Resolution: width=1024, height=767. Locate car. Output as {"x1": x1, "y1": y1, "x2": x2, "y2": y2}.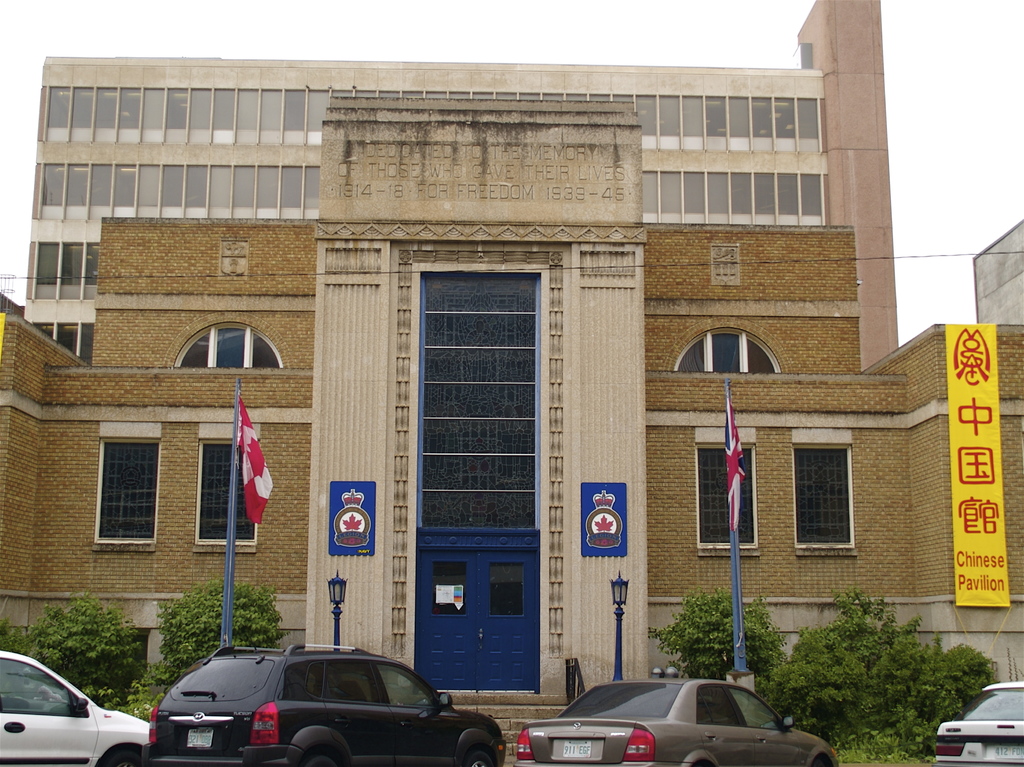
{"x1": 931, "y1": 684, "x2": 1023, "y2": 766}.
